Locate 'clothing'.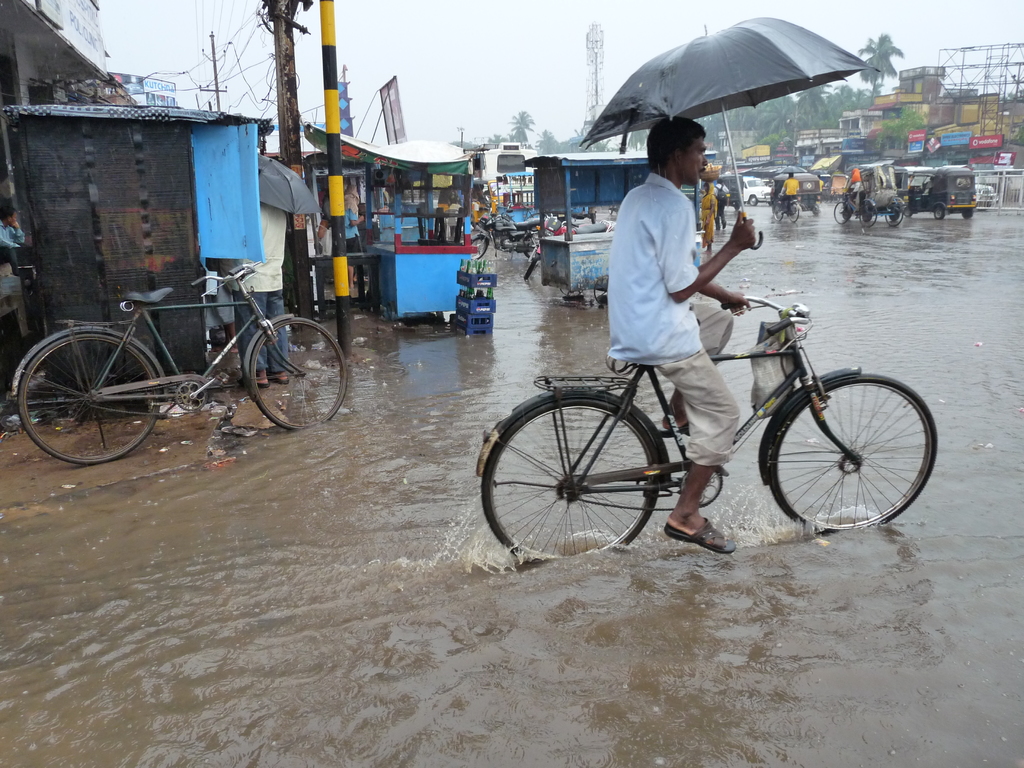
Bounding box: pyautogui.locateOnScreen(610, 170, 696, 358).
